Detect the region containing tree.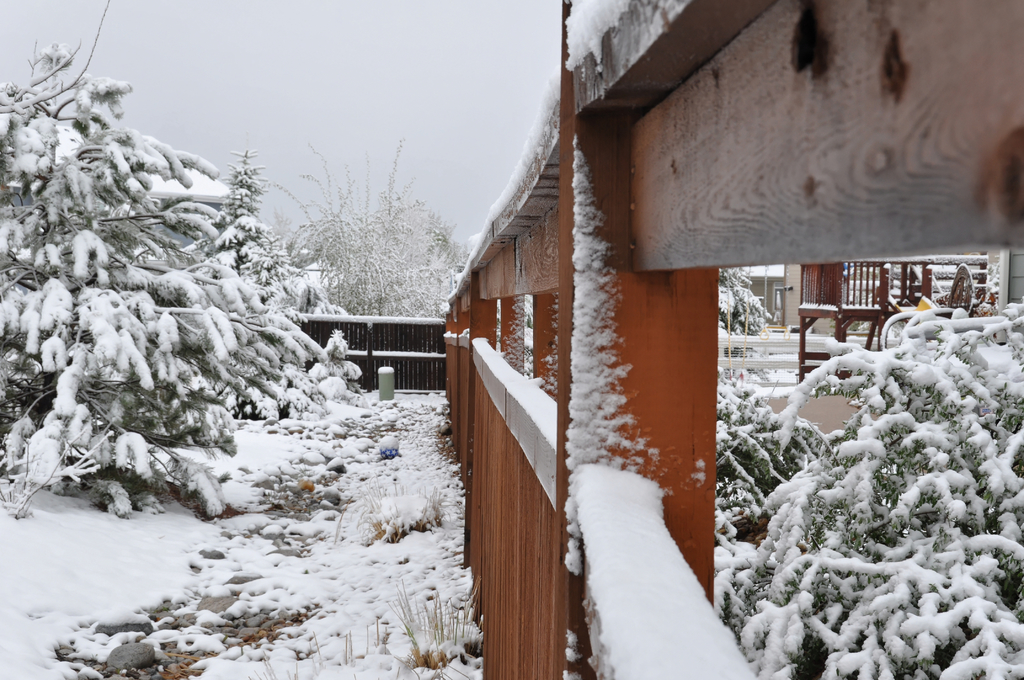
(525, 292, 534, 378).
